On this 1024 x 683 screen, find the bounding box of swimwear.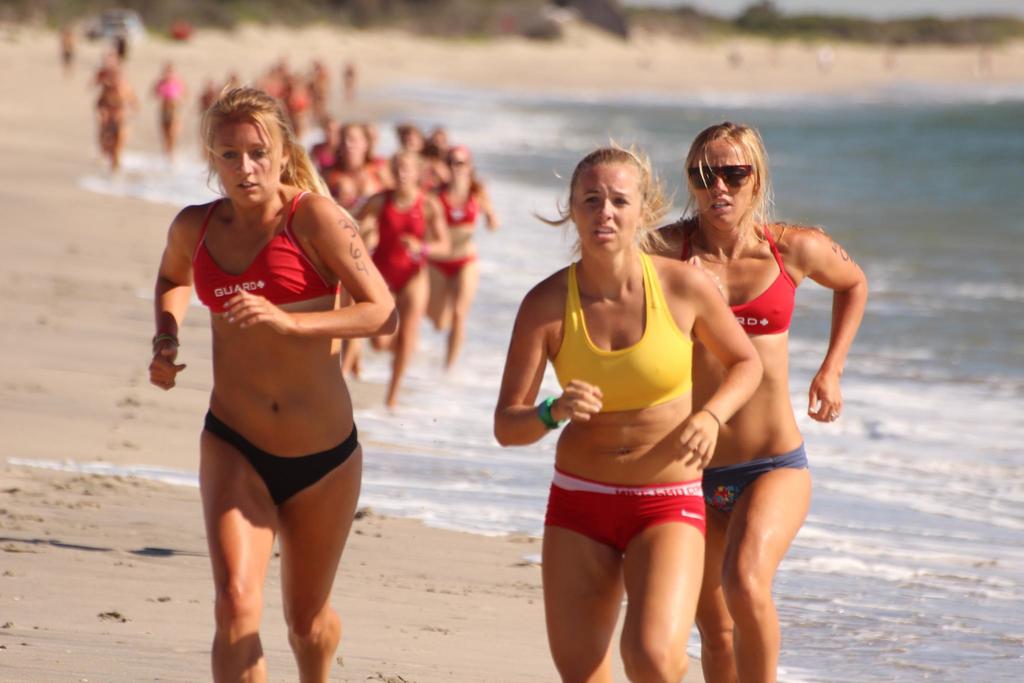
Bounding box: (x1=701, y1=441, x2=812, y2=536).
